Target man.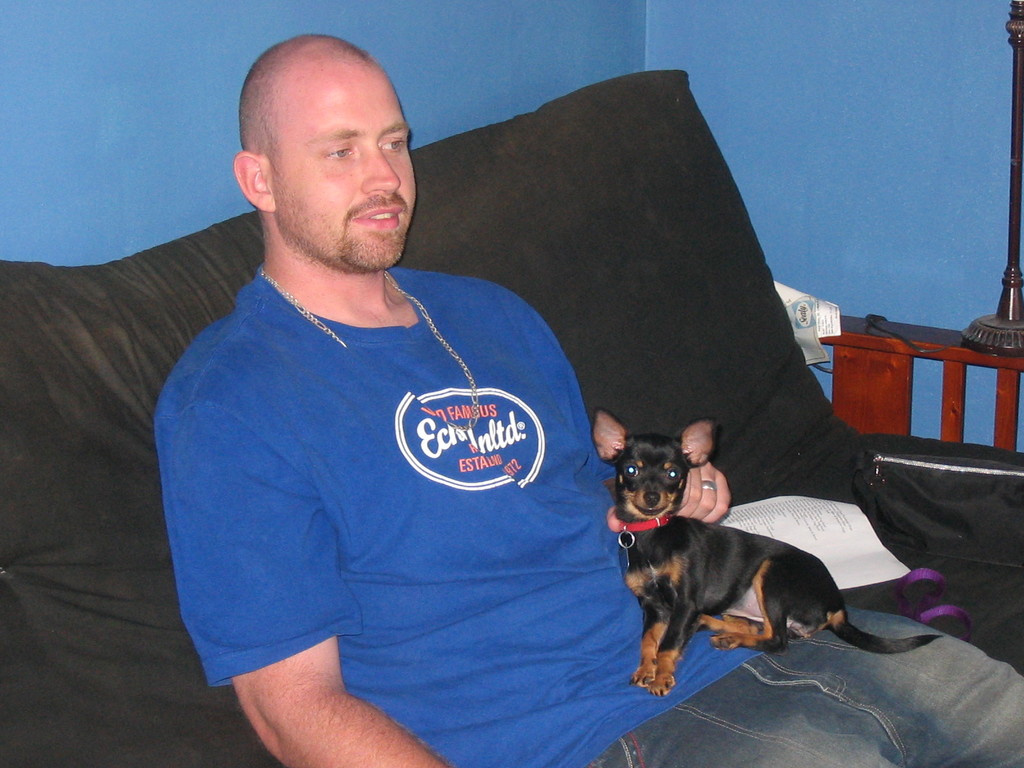
Target region: Rect(152, 28, 1023, 767).
